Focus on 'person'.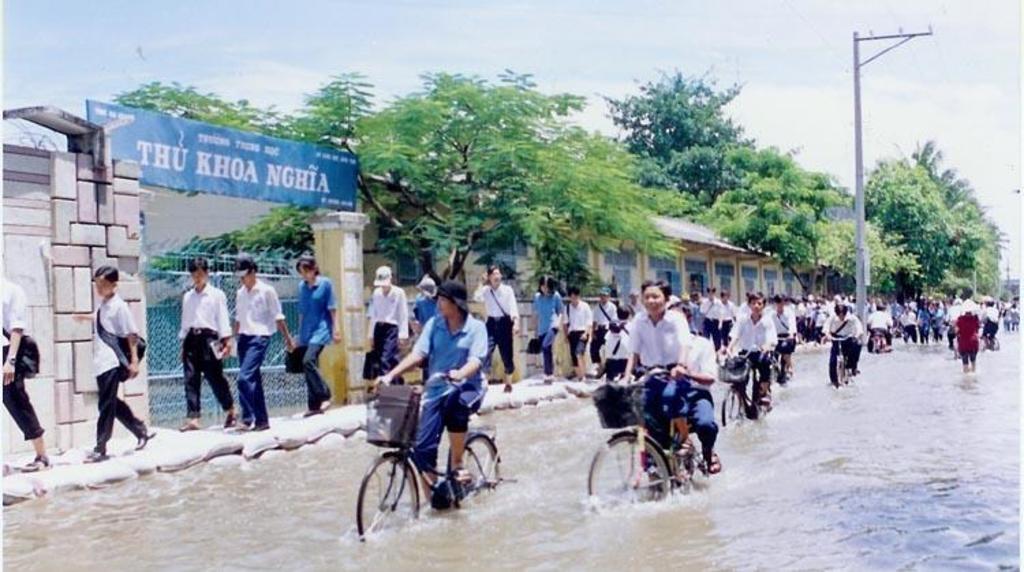
Focused at BBox(408, 284, 438, 333).
